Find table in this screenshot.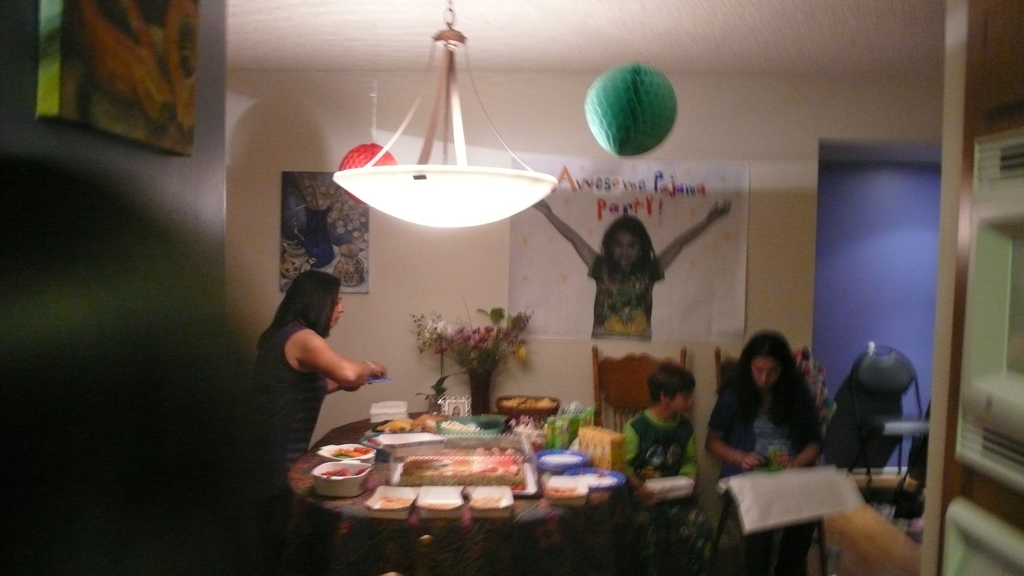
The bounding box for table is <region>282, 416, 577, 528</region>.
